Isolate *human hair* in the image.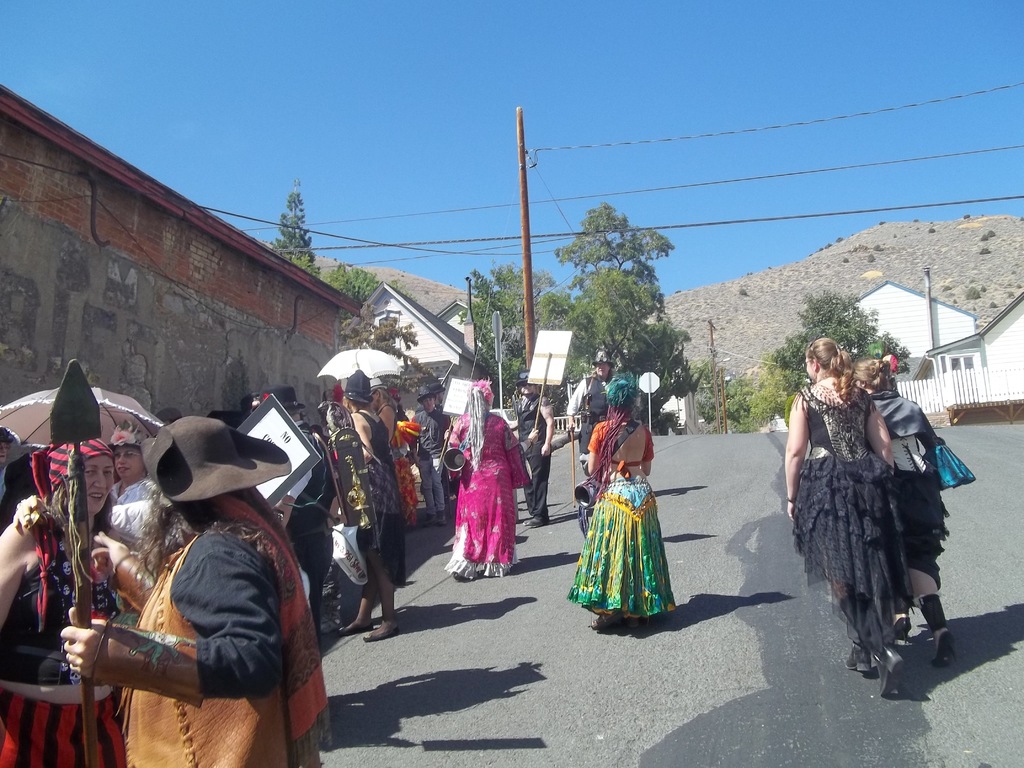
Isolated region: x1=806 y1=334 x2=848 y2=396.
